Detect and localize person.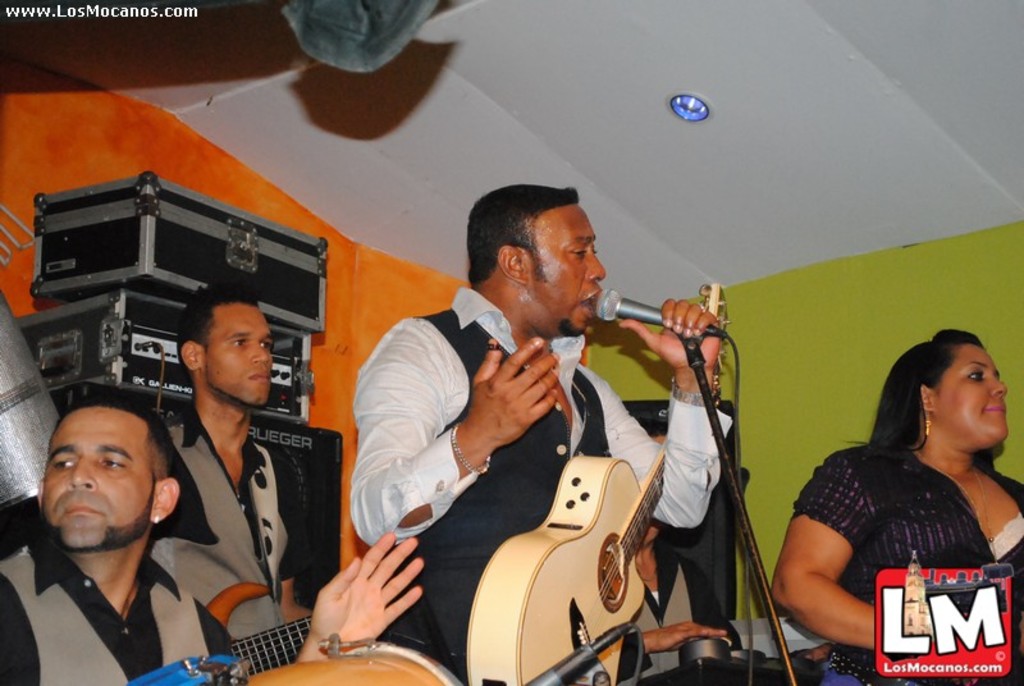
Localized at box(776, 330, 1023, 685).
